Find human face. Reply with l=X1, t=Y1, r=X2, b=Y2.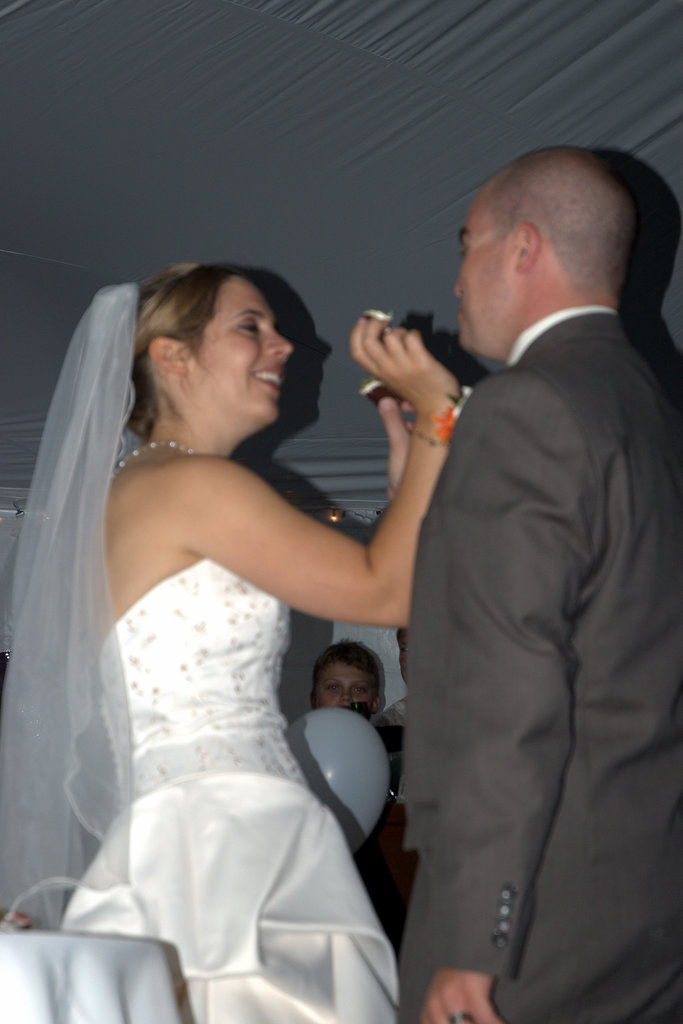
l=314, t=662, r=378, b=714.
